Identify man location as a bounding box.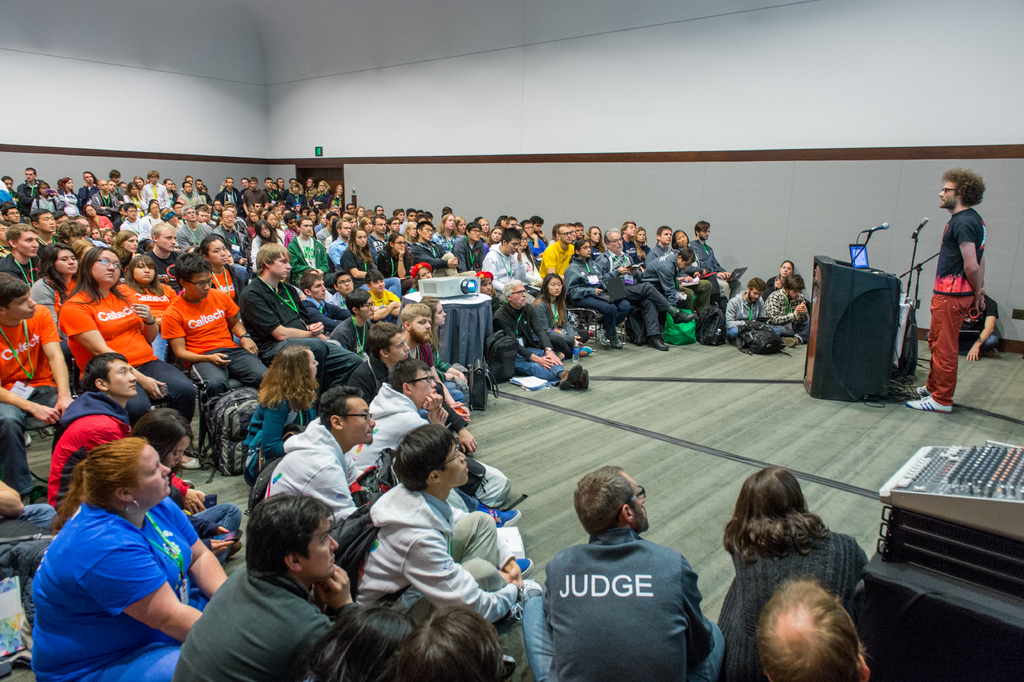
crop(47, 354, 211, 509).
